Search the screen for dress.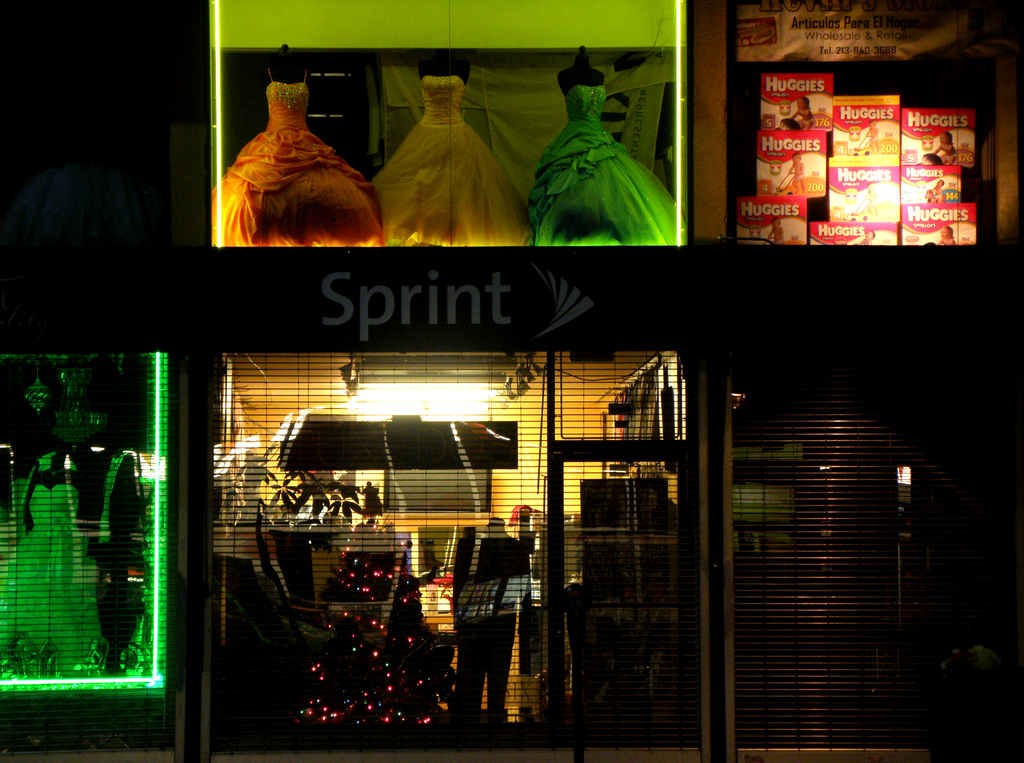
Found at 220 70 383 243.
